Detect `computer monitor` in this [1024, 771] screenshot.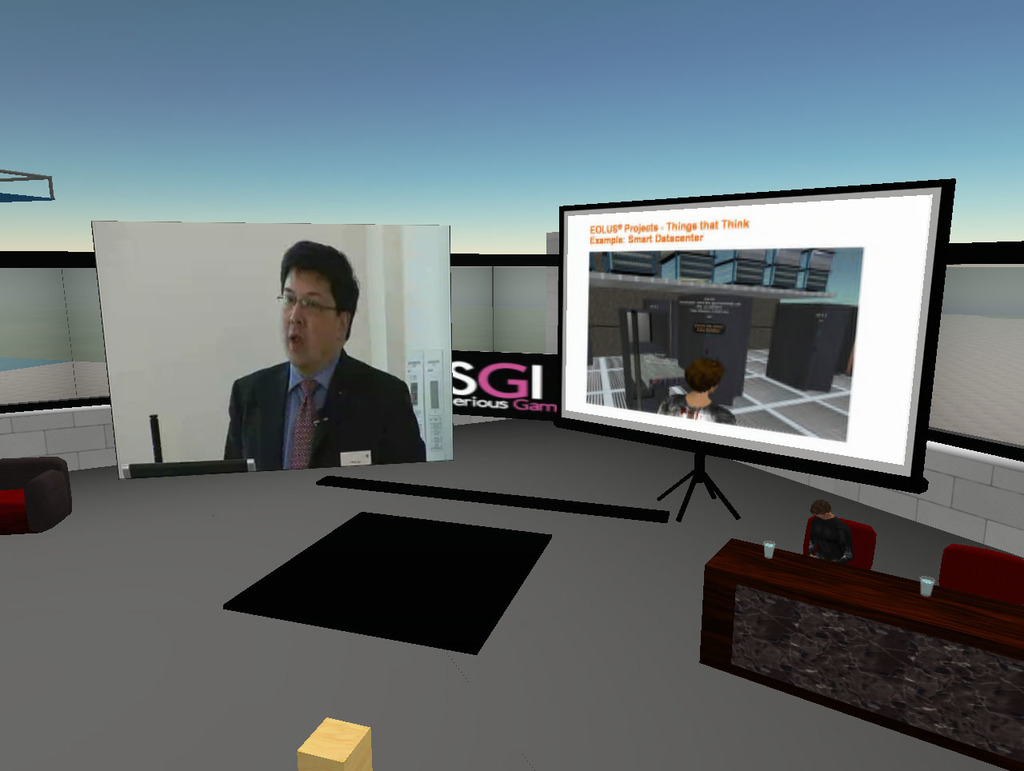
Detection: bbox=(523, 183, 943, 551).
